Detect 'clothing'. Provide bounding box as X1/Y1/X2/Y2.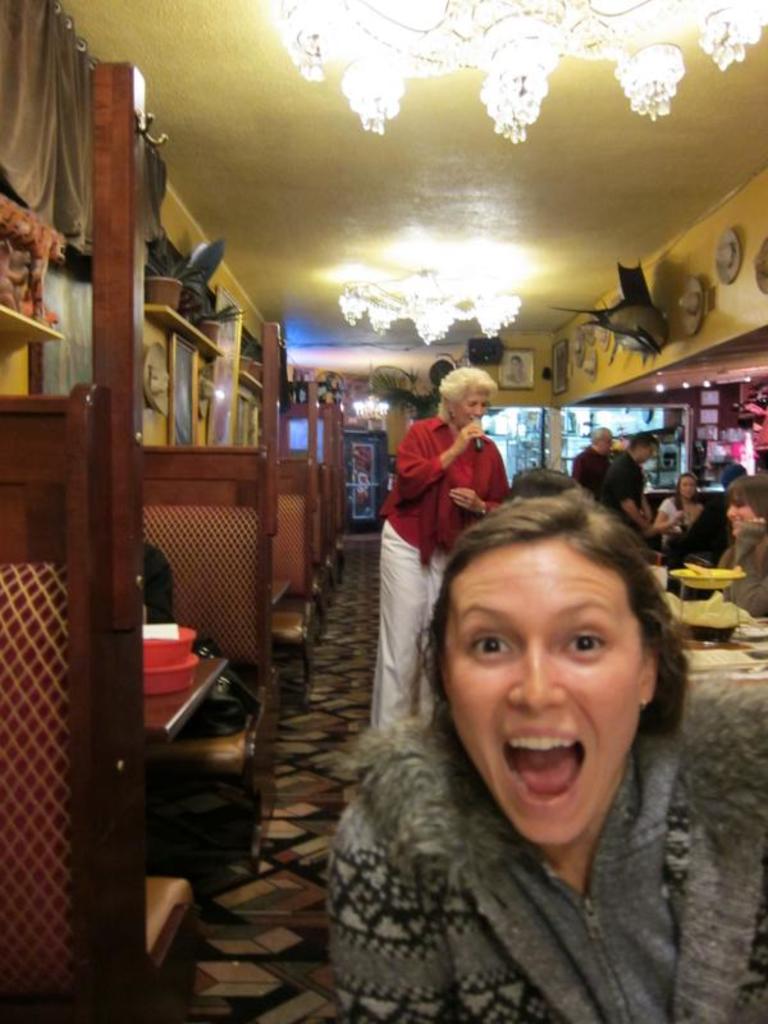
369/404/516/745.
